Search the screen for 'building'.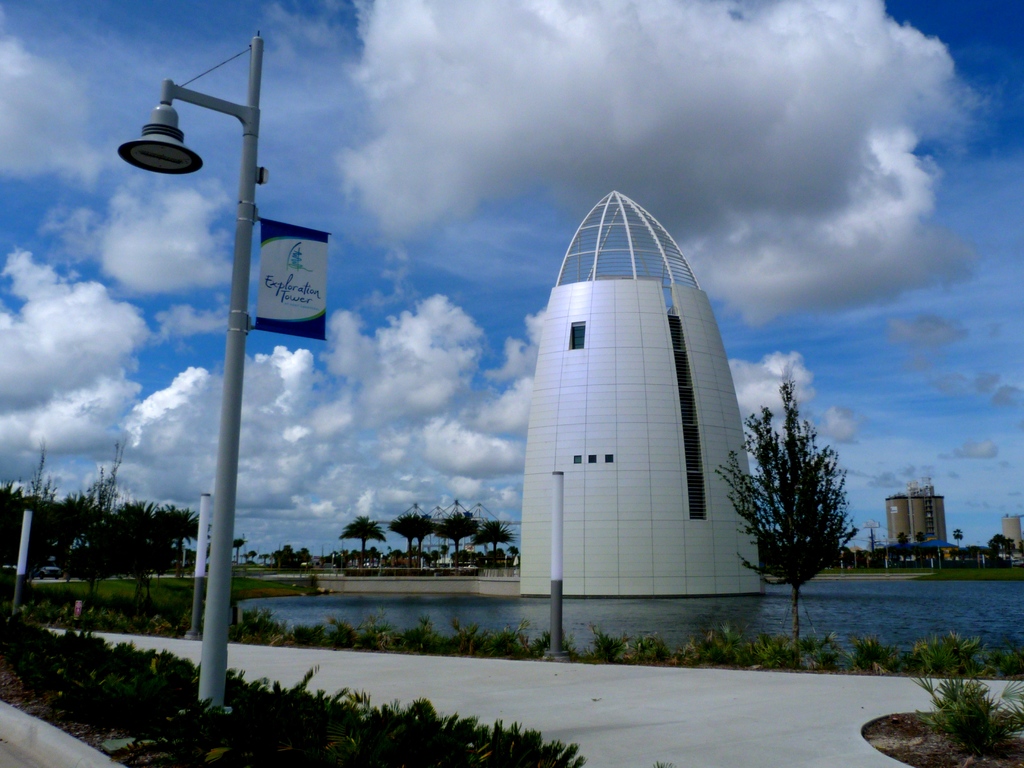
Found at (x1=883, y1=481, x2=956, y2=561).
